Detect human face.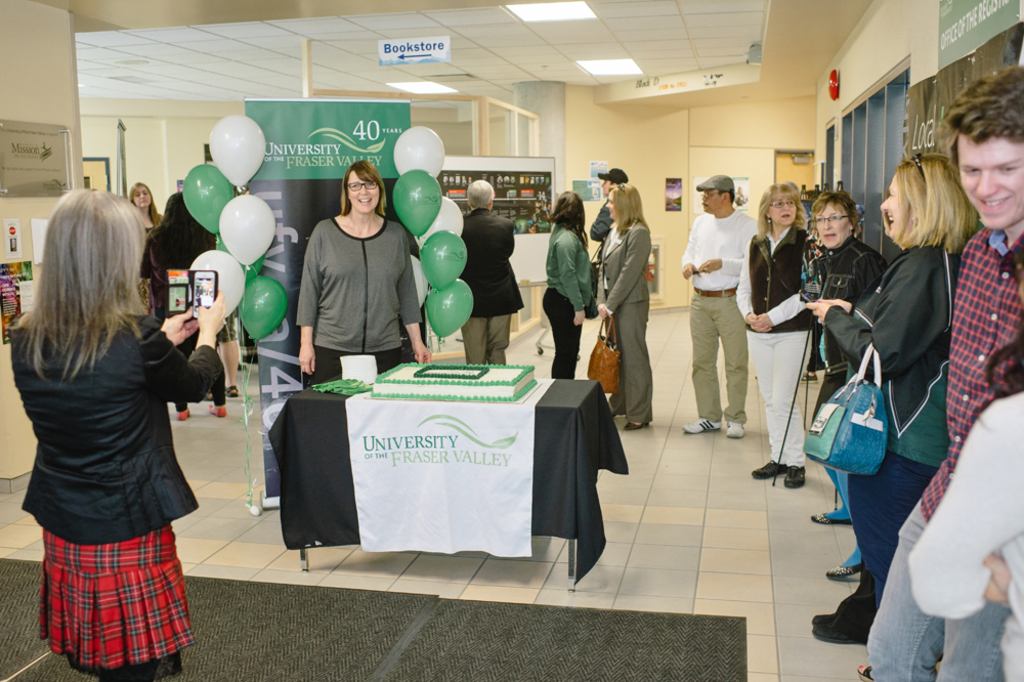
Detected at Rect(346, 171, 379, 212).
